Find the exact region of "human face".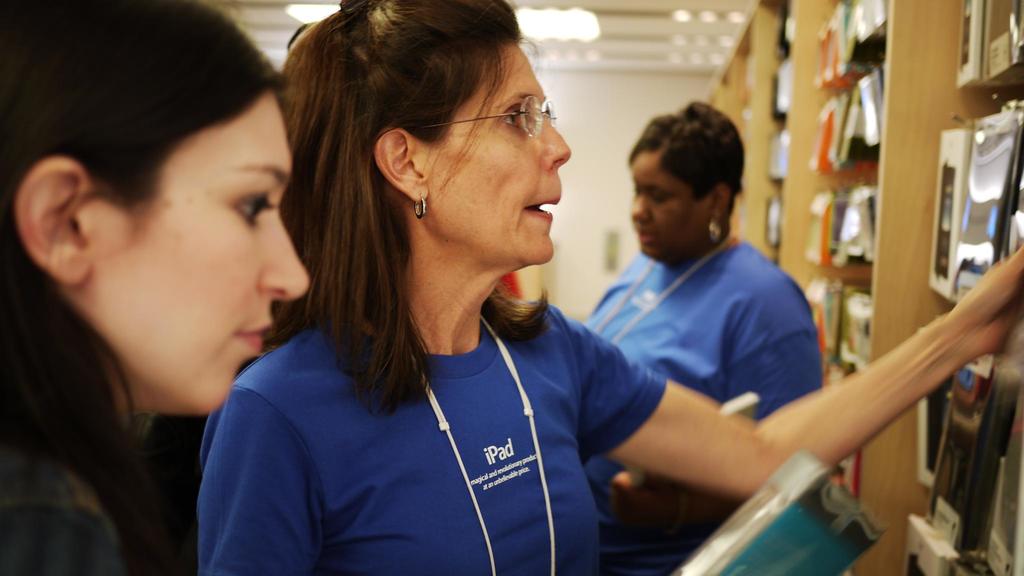
Exact region: <box>424,35,572,263</box>.
